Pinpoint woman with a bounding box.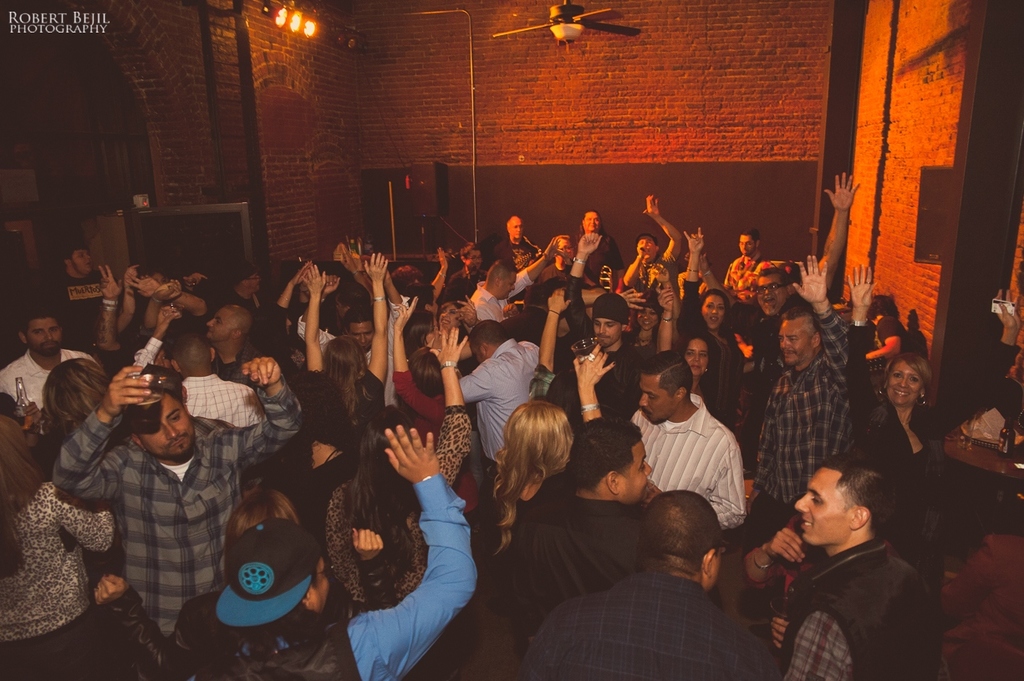
bbox(680, 224, 745, 446).
